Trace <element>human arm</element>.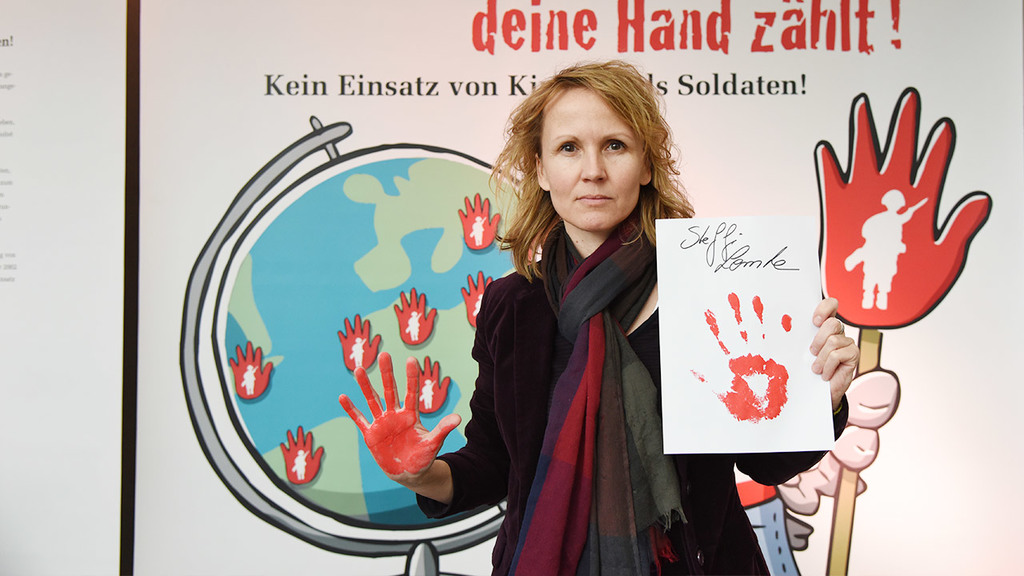
Traced to x1=808, y1=296, x2=860, y2=411.
